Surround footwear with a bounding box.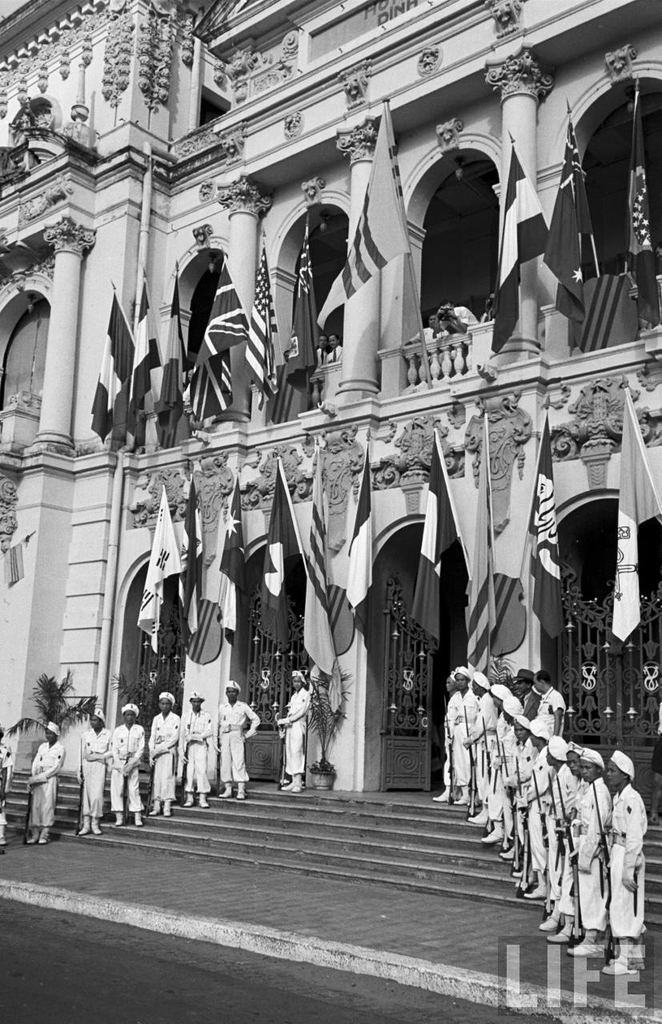
x1=432, y1=785, x2=451, y2=805.
